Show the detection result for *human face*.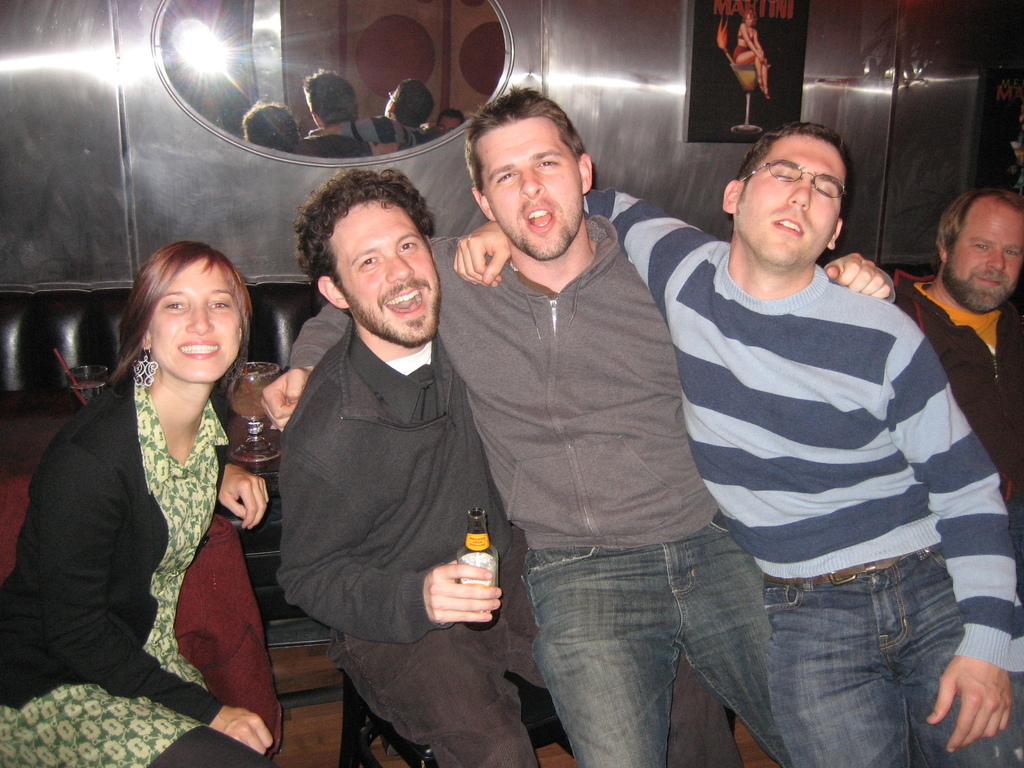
select_region(147, 260, 245, 376).
